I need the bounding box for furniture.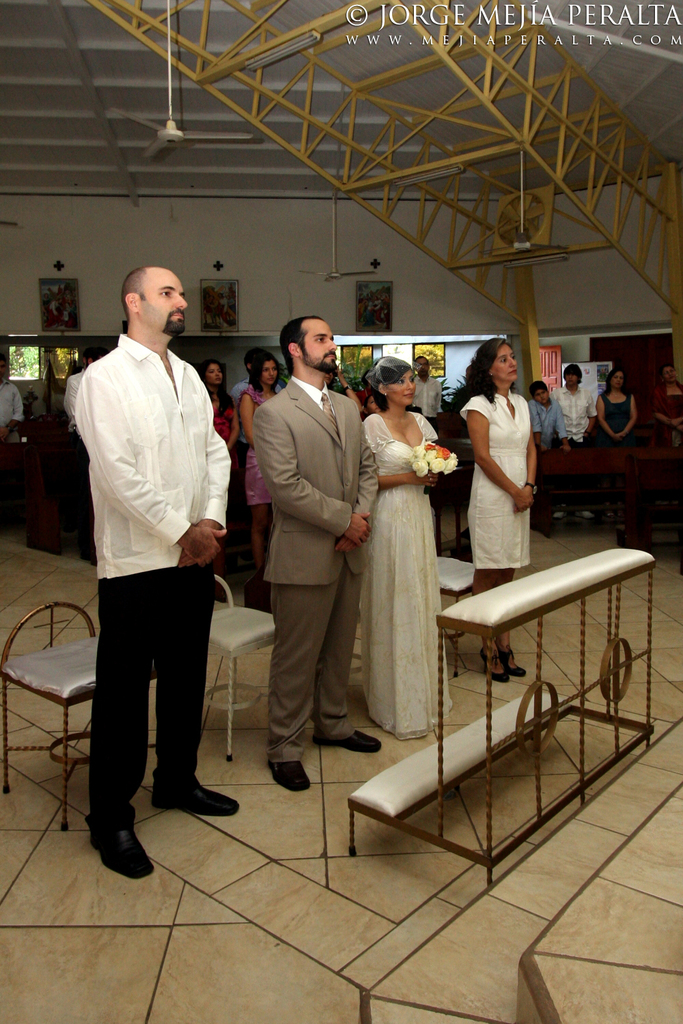
Here it is: pyautogui.locateOnScreen(614, 455, 682, 545).
